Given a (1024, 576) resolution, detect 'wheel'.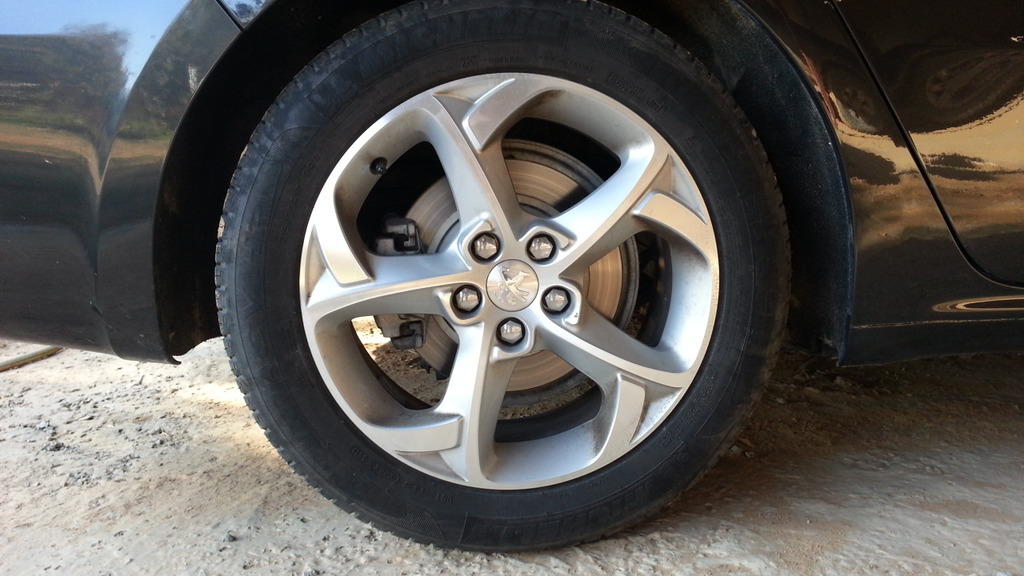
[208,0,794,550].
